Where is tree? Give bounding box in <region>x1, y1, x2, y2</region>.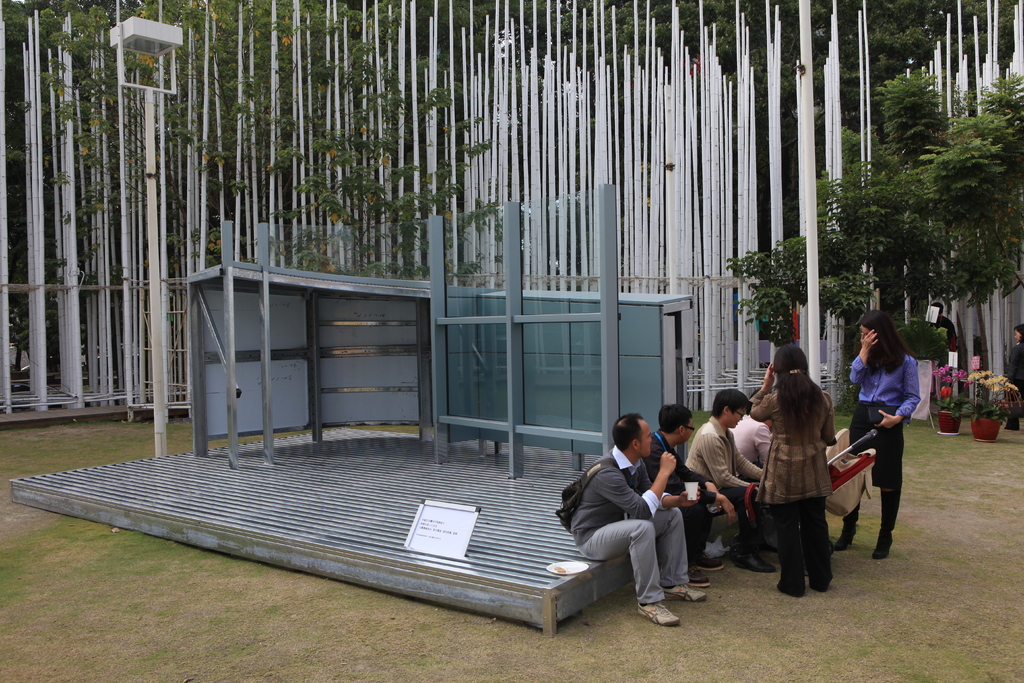
<region>725, 67, 1023, 422</region>.
